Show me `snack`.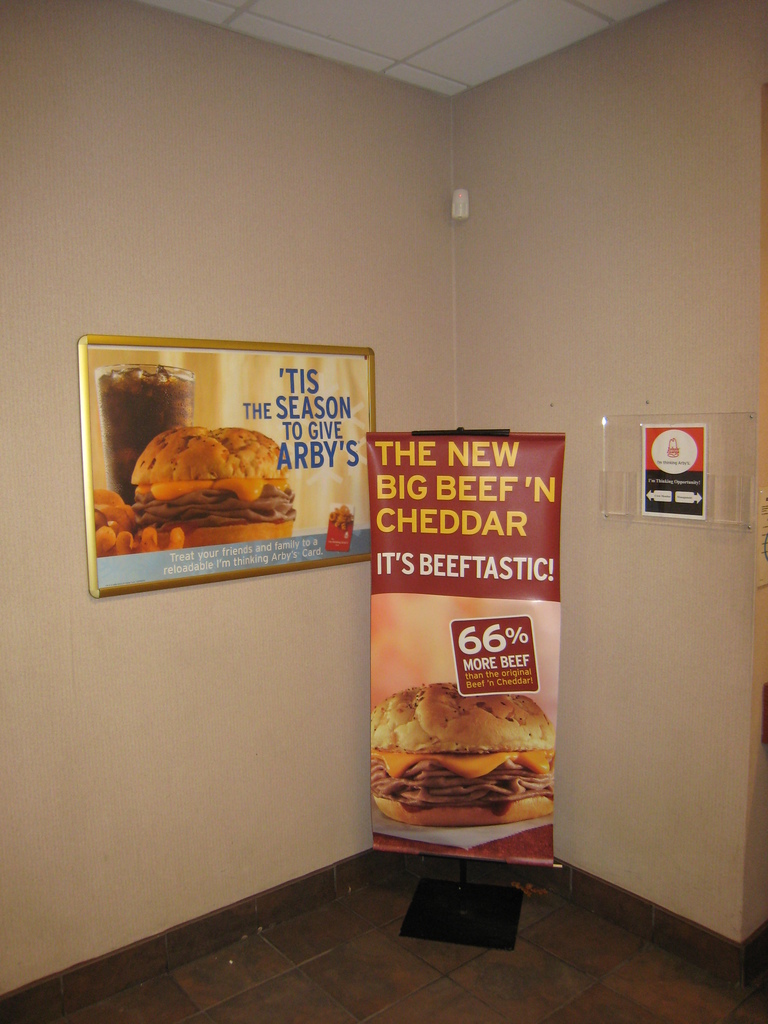
`snack` is here: 94, 419, 298, 545.
